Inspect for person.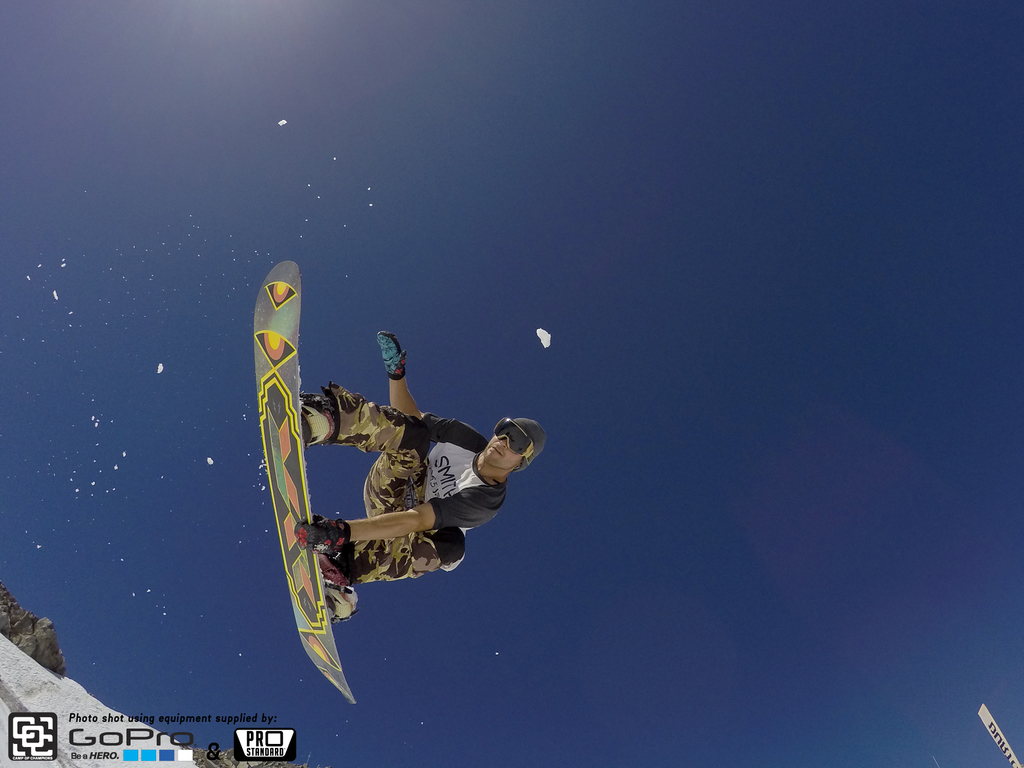
Inspection: rect(298, 321, 539, 630).
